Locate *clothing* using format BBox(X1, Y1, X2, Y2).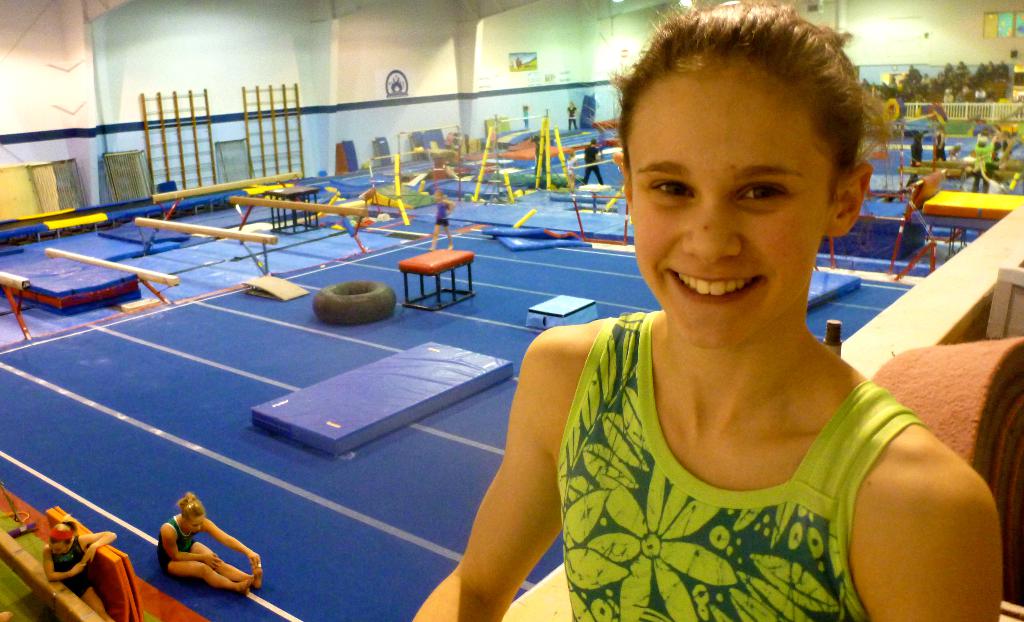
BBox(152, 510, 199, 572).
